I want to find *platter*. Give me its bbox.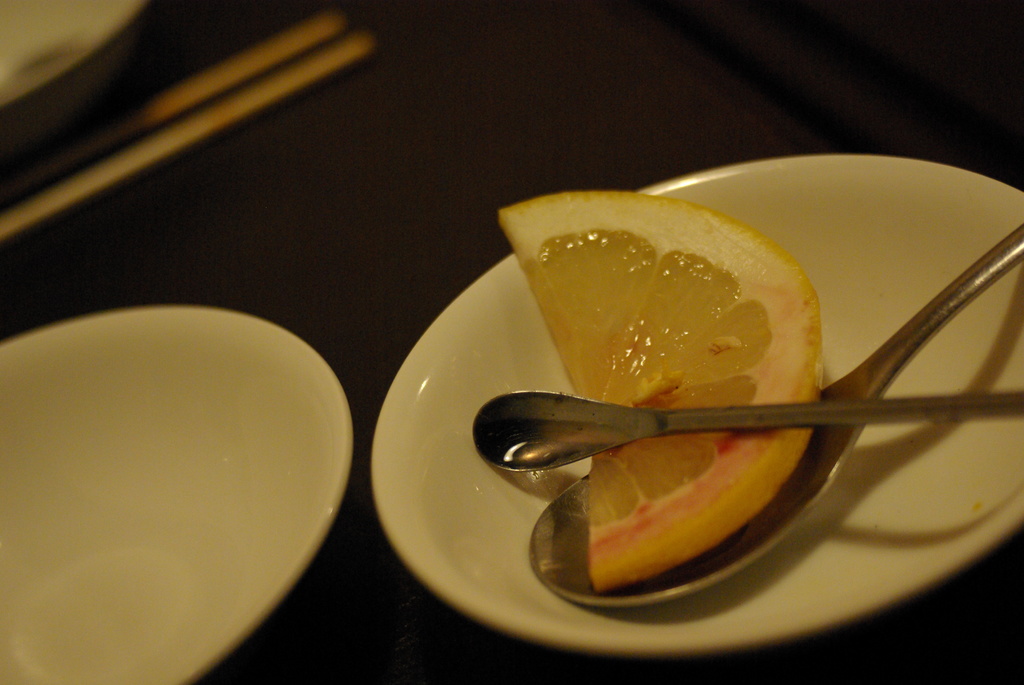
detection(0, 0, 148, 104).
